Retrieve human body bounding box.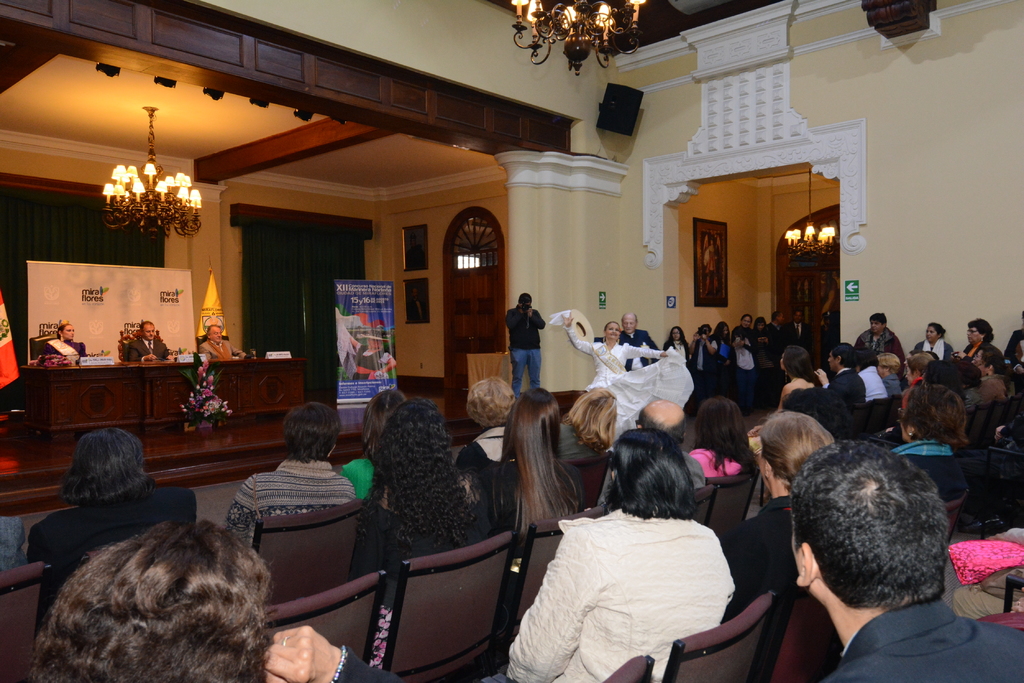
Bounding box: BBox(504, 463, 593, 533).
